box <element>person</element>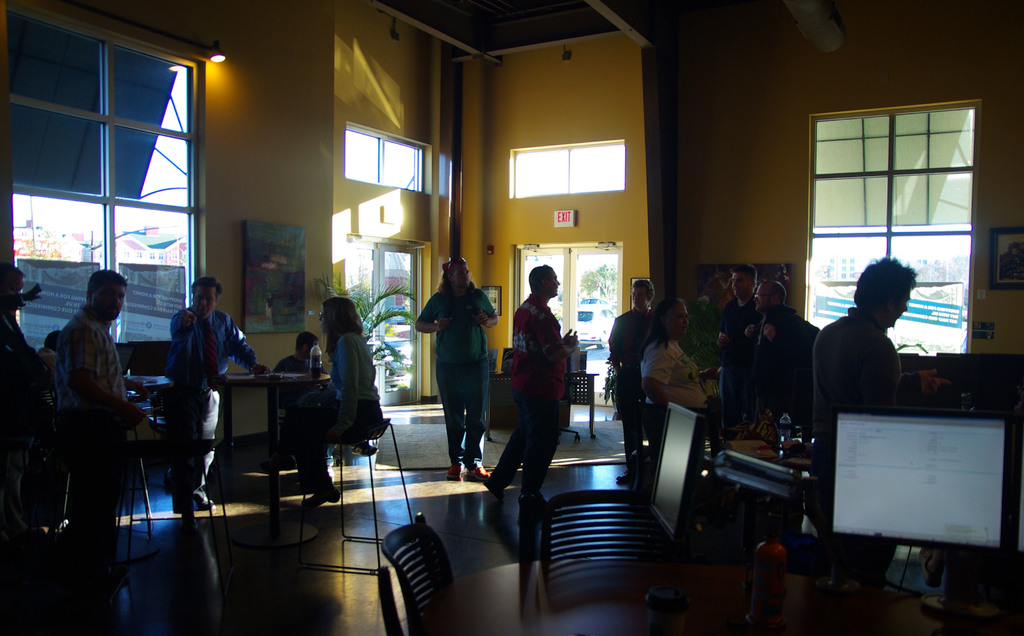
locate(746, 280, 790, 347)
